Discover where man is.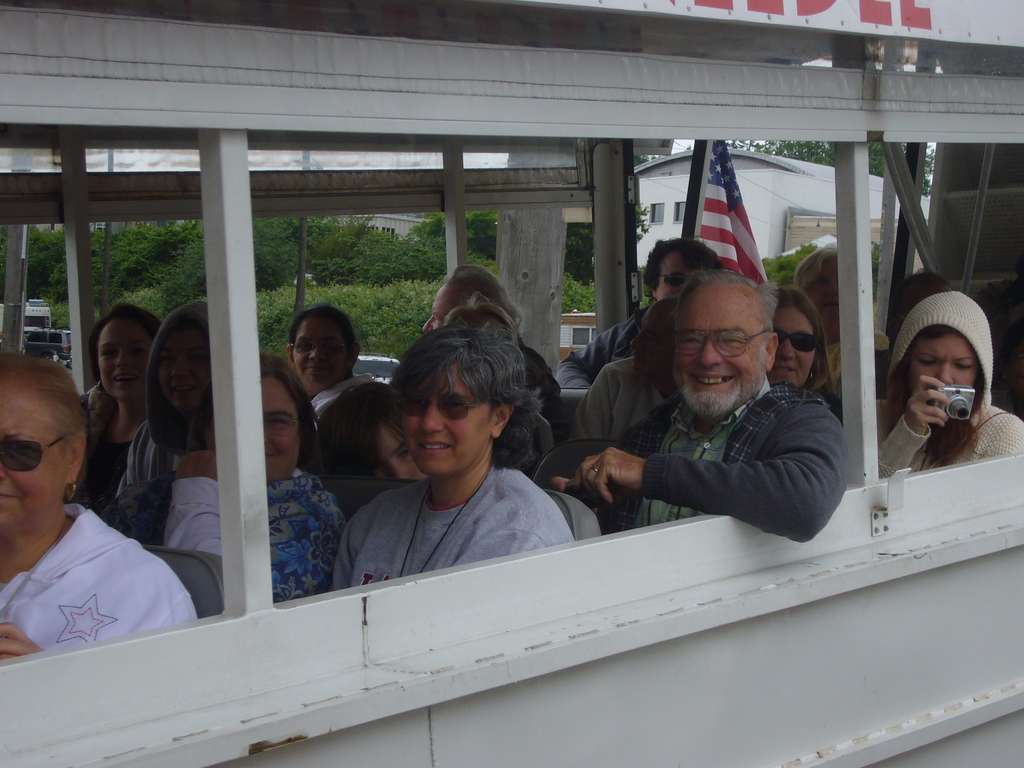
Discovered at (x1=423, y1=257, x2=564, y2=388).
